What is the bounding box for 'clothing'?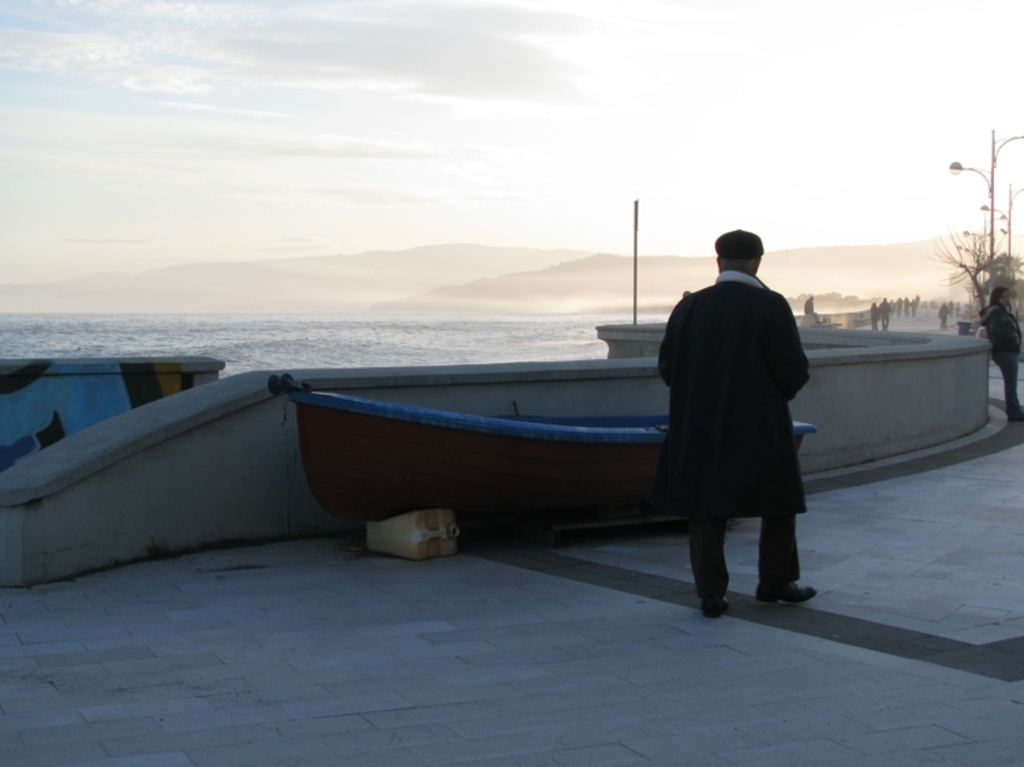
(left=654, top=224, right=823, bottom=573).
